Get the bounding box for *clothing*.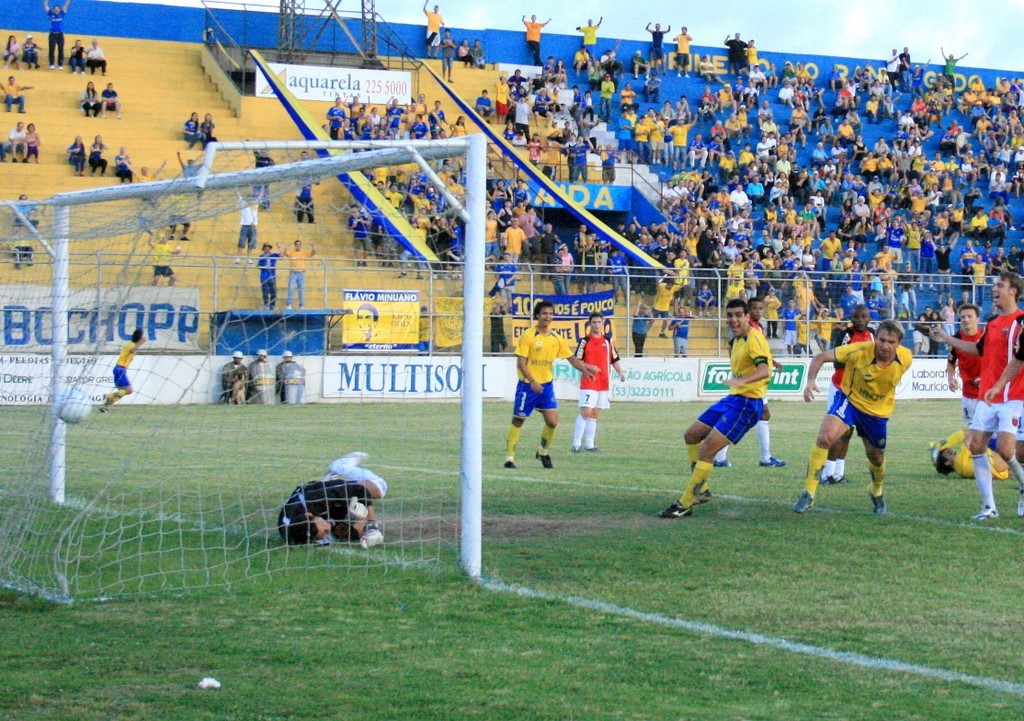
detection(81, 92, 100, 112).
